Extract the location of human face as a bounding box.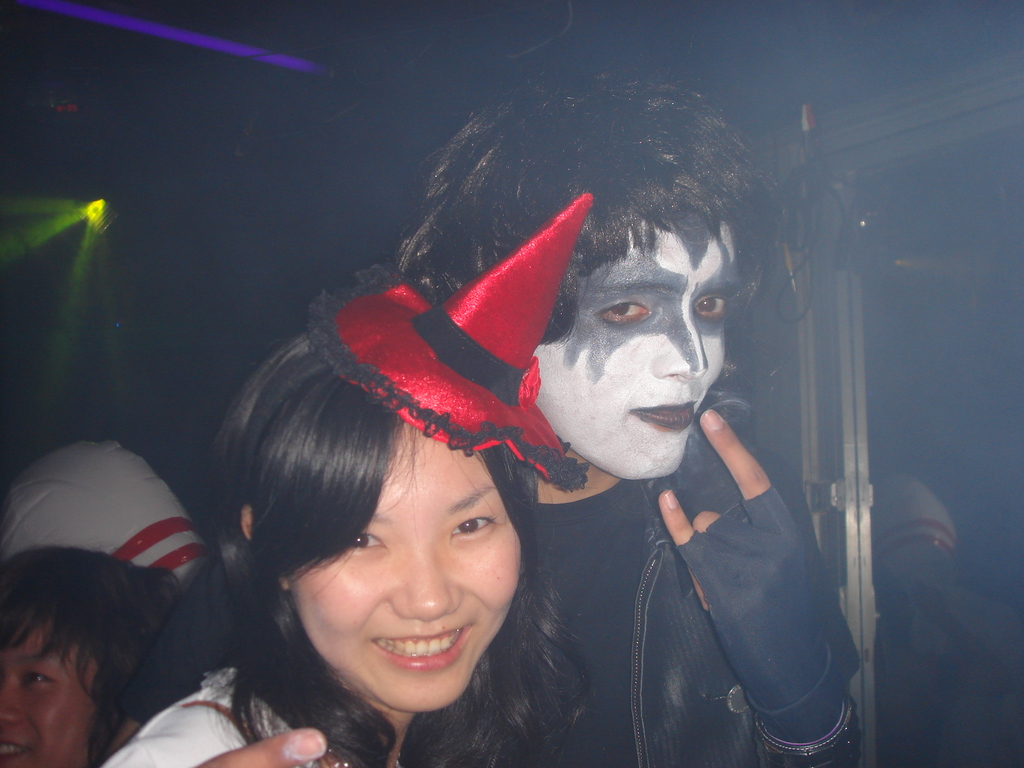
box(0, 617, 97, 767).
